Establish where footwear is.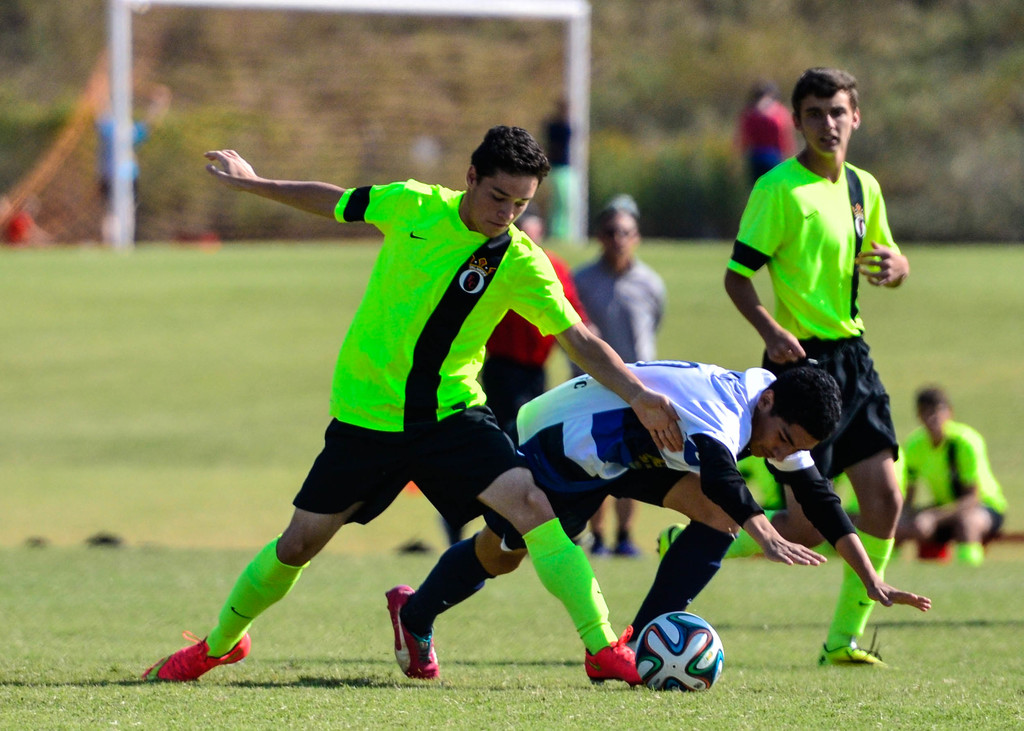
Established at [589,537,606,559].
